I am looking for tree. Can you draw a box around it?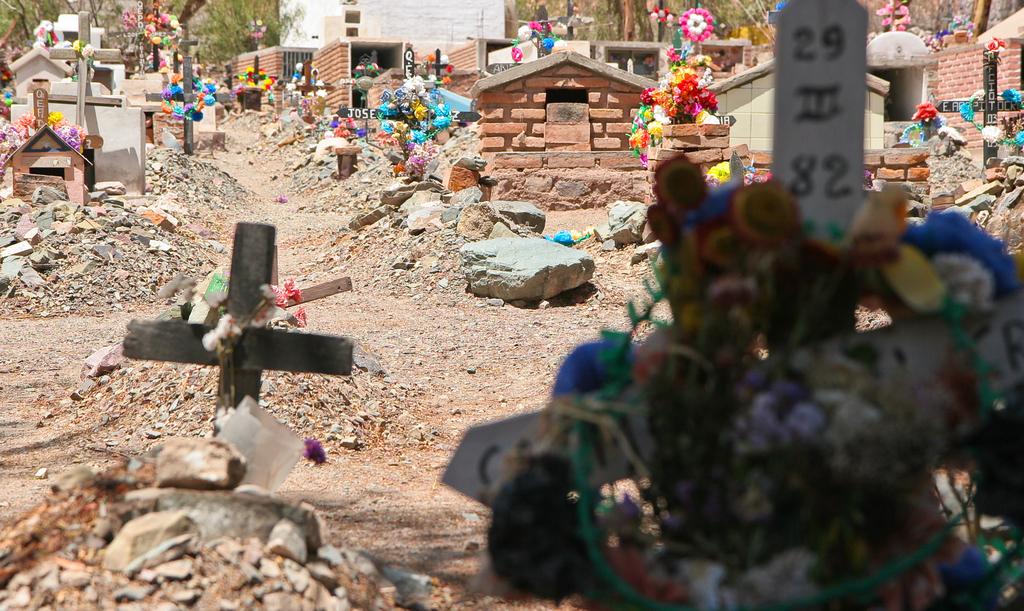
Sure, the bounding box is bbox(0, 0, 70, 54).
